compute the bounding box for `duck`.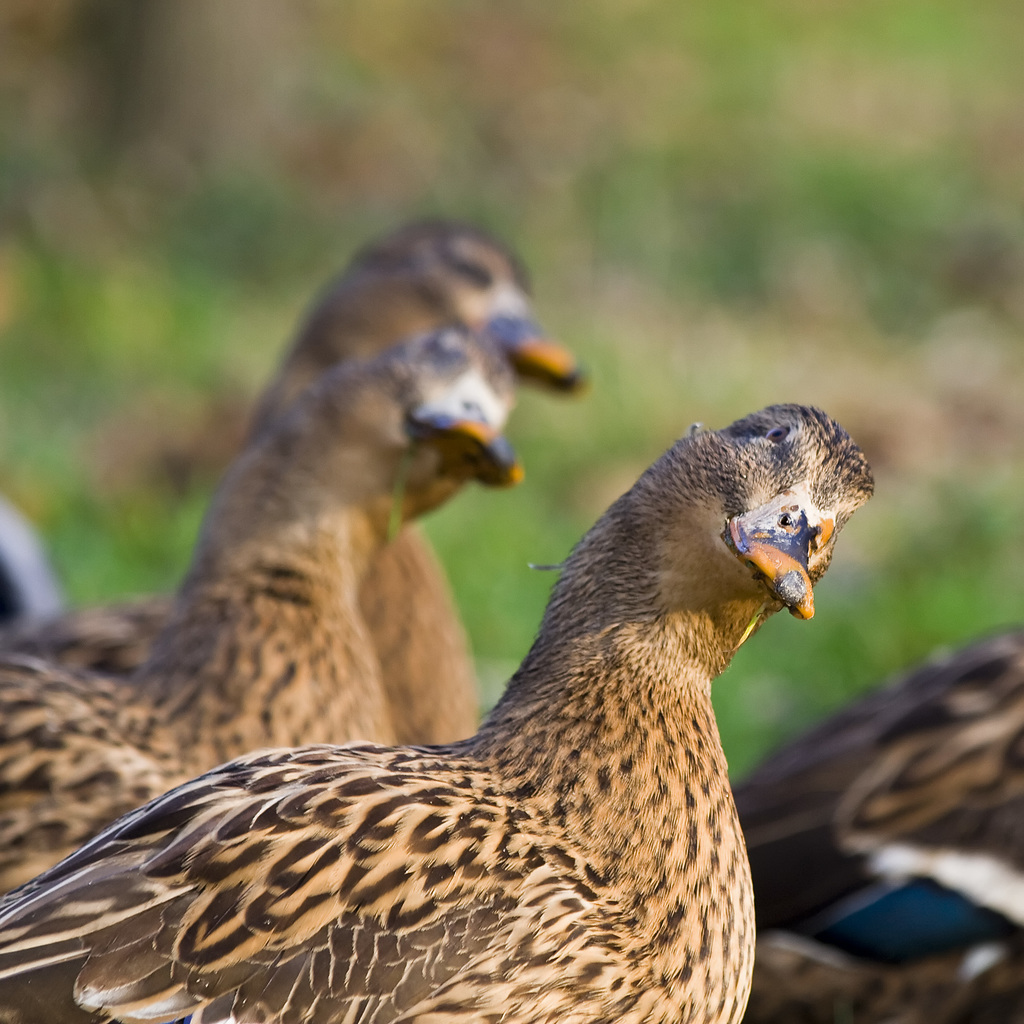
[0, 307, 846, 1023].
